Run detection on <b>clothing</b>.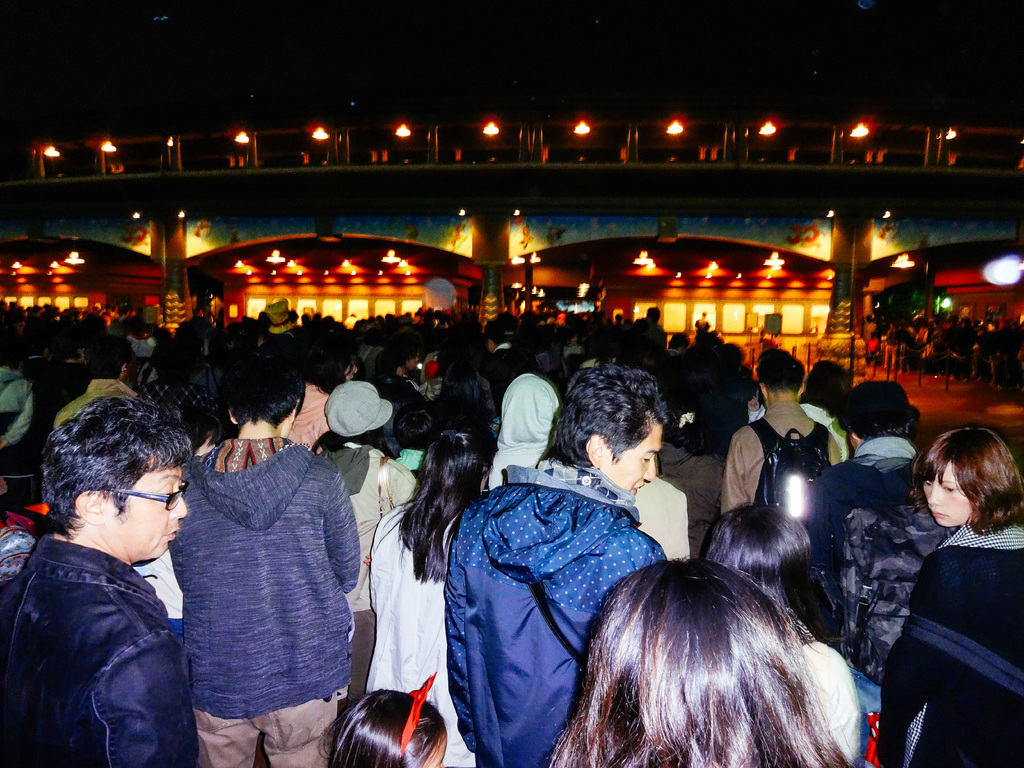
Result: [314, 441, 420, 714].
